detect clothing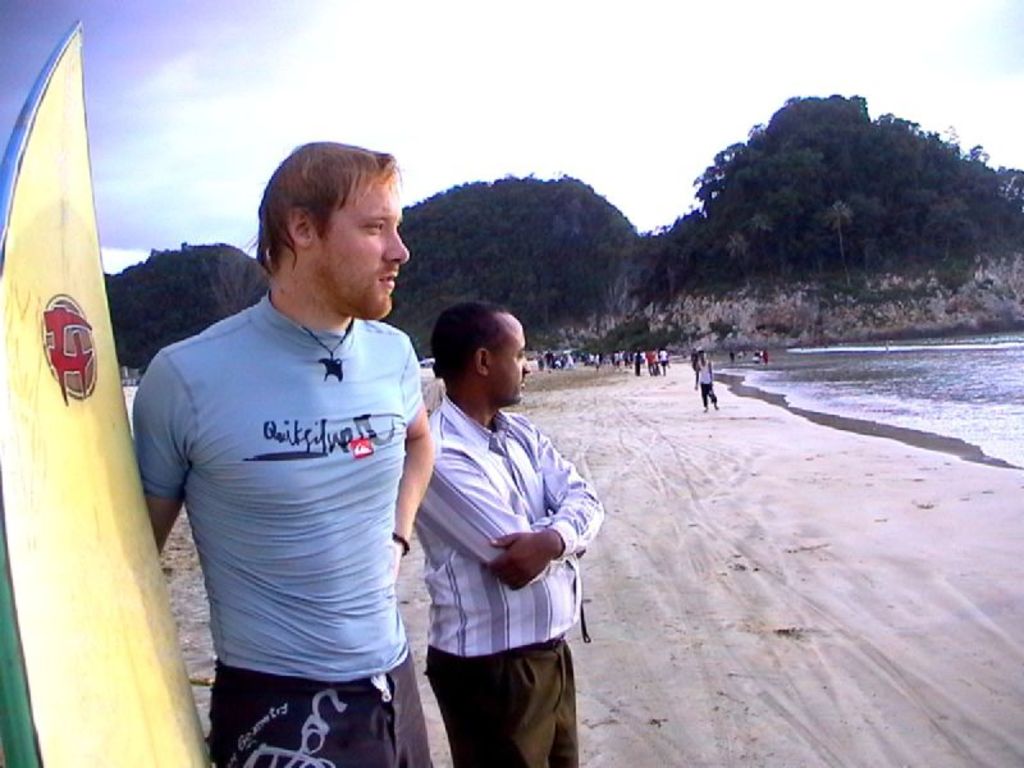
l=696, t=362, r=721, b=410
